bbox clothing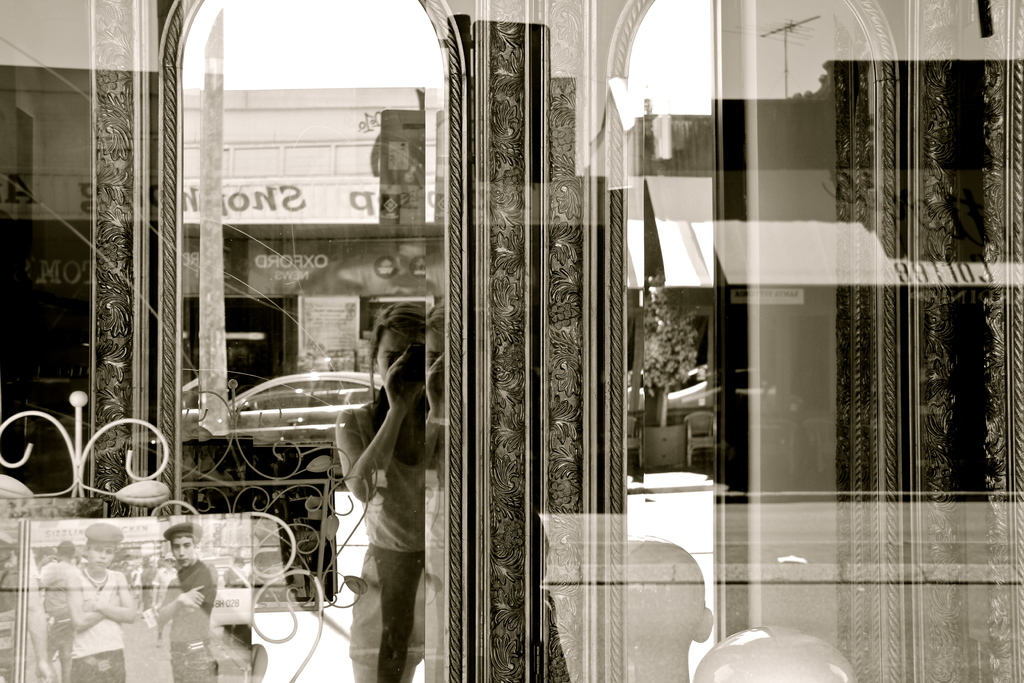
22 553 47 682
